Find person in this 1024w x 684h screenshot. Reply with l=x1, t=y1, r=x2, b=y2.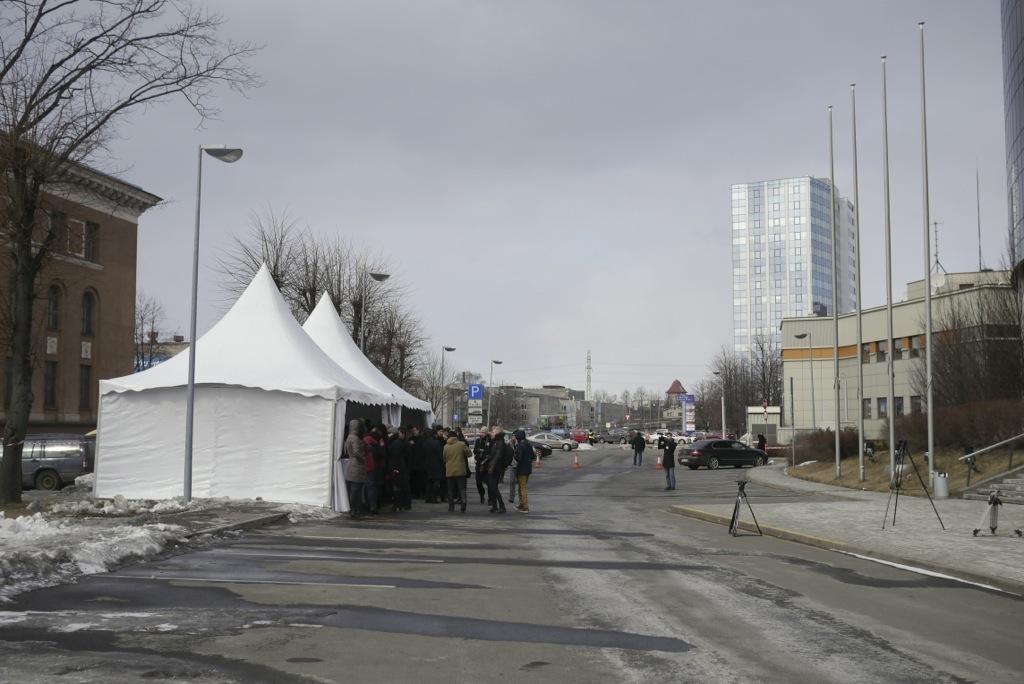
l=372, t=423, r=415, b=498.
